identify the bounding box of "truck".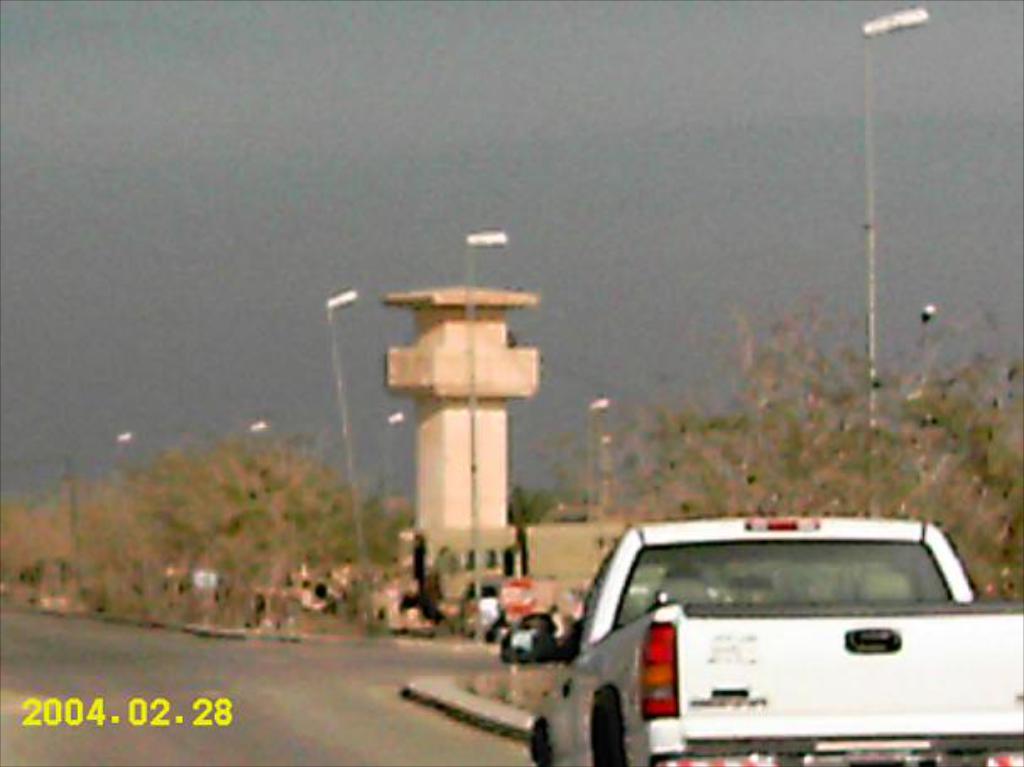
locate(477, 532, 1023, 764).
